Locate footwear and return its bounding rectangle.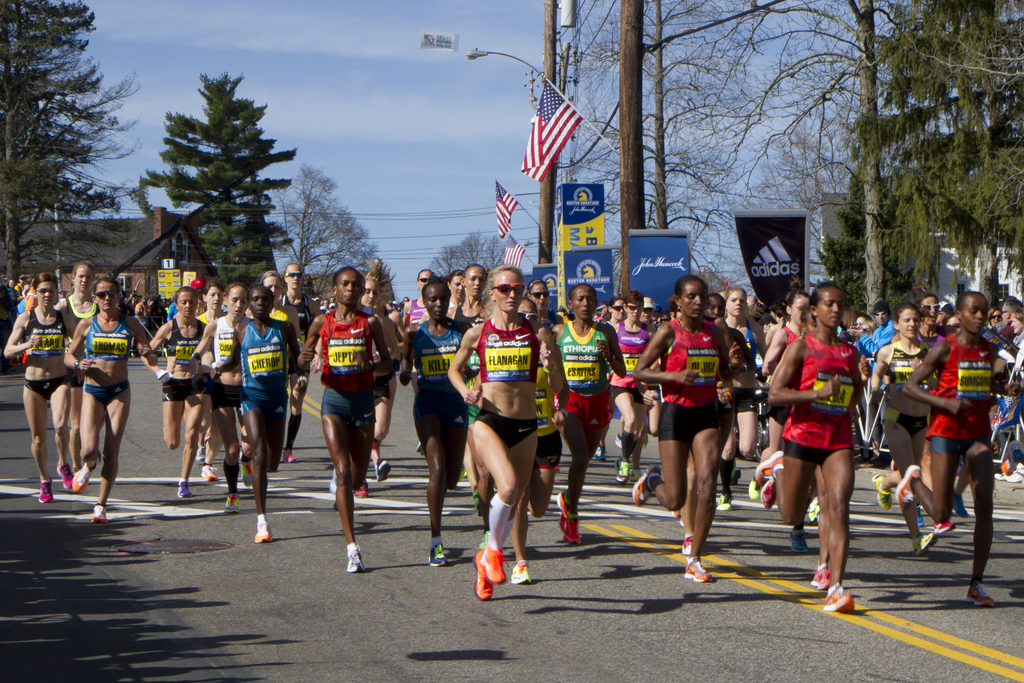
[left=748, top=477, right=758, bottom=500].
